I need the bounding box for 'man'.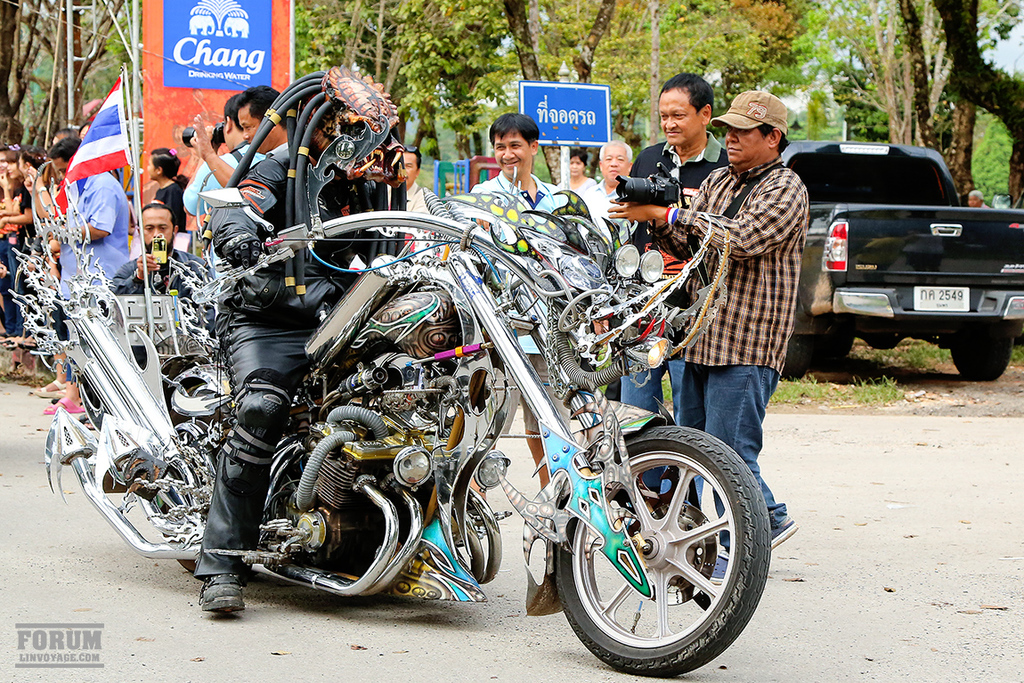
Here it is: Rect(193, 66, 407, 612).
